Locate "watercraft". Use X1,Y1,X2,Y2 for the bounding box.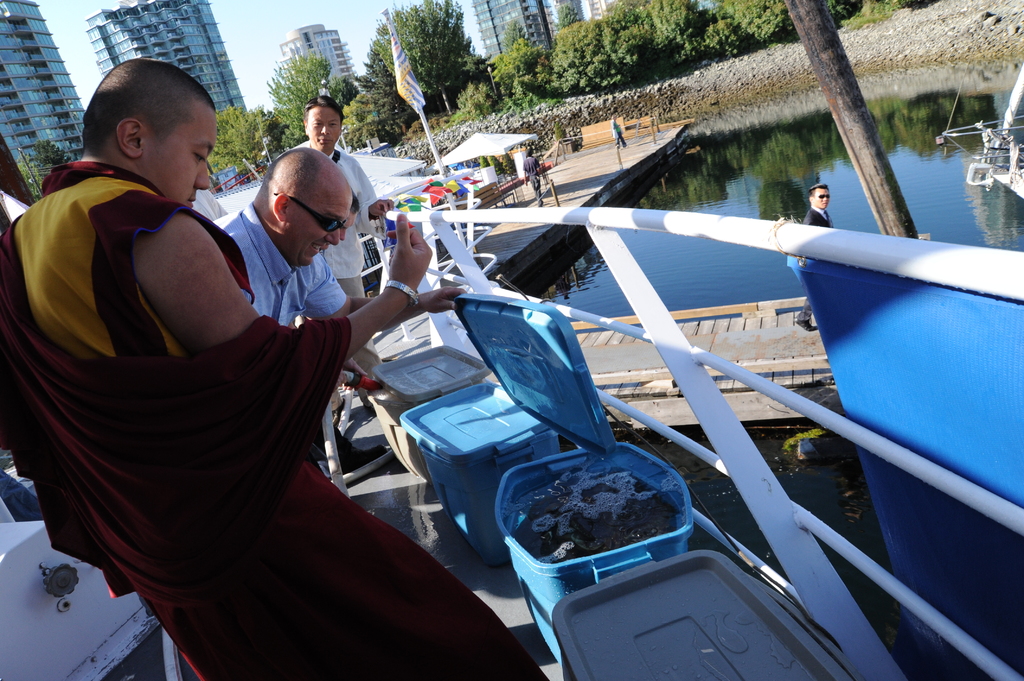
944,62,1023,203.
